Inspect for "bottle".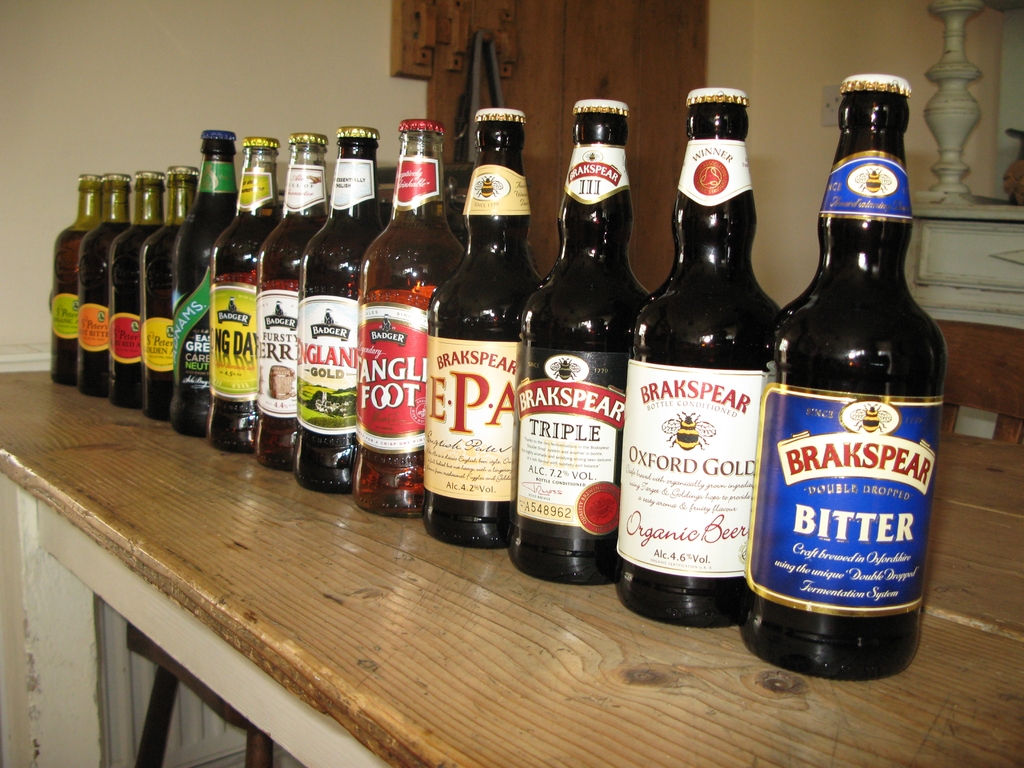
Inspection: 353 115 459 522.
